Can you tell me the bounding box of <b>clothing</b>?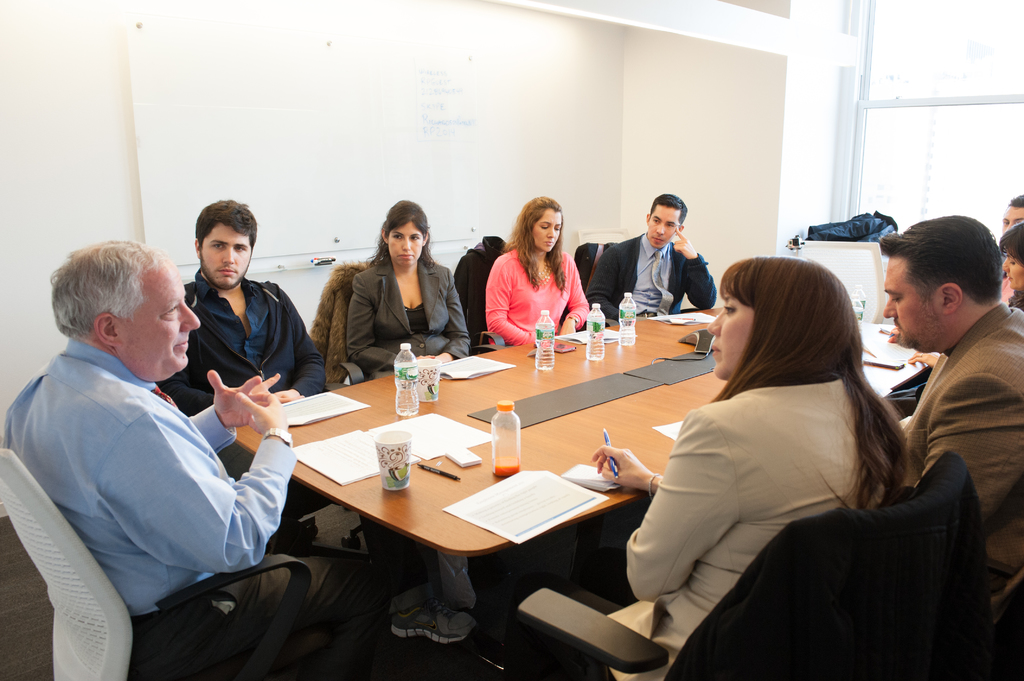
(x1=586, y1=228, x2=716, y2=324).
